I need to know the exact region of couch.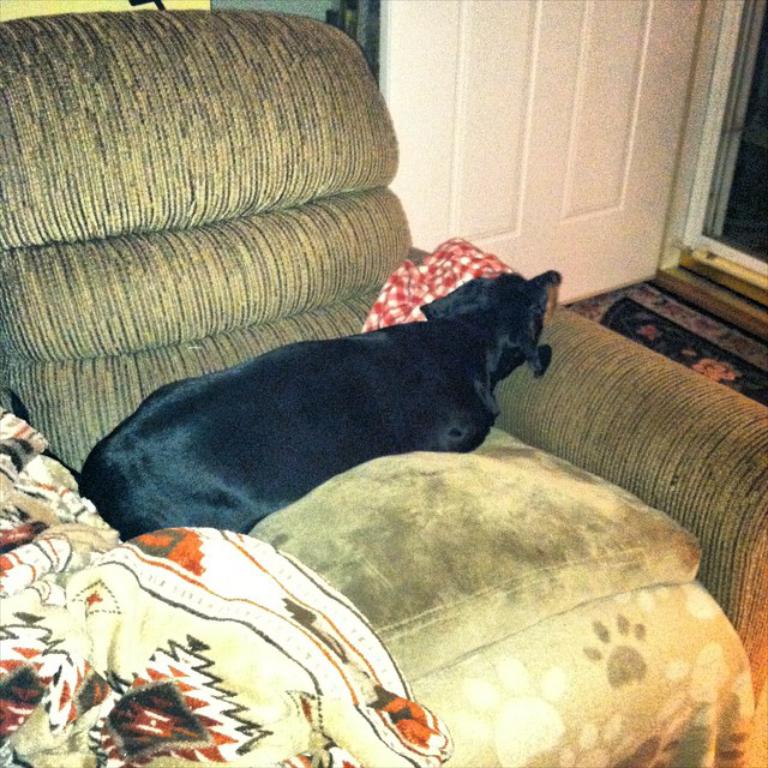
Region: box(0, 64, 659, 685).
